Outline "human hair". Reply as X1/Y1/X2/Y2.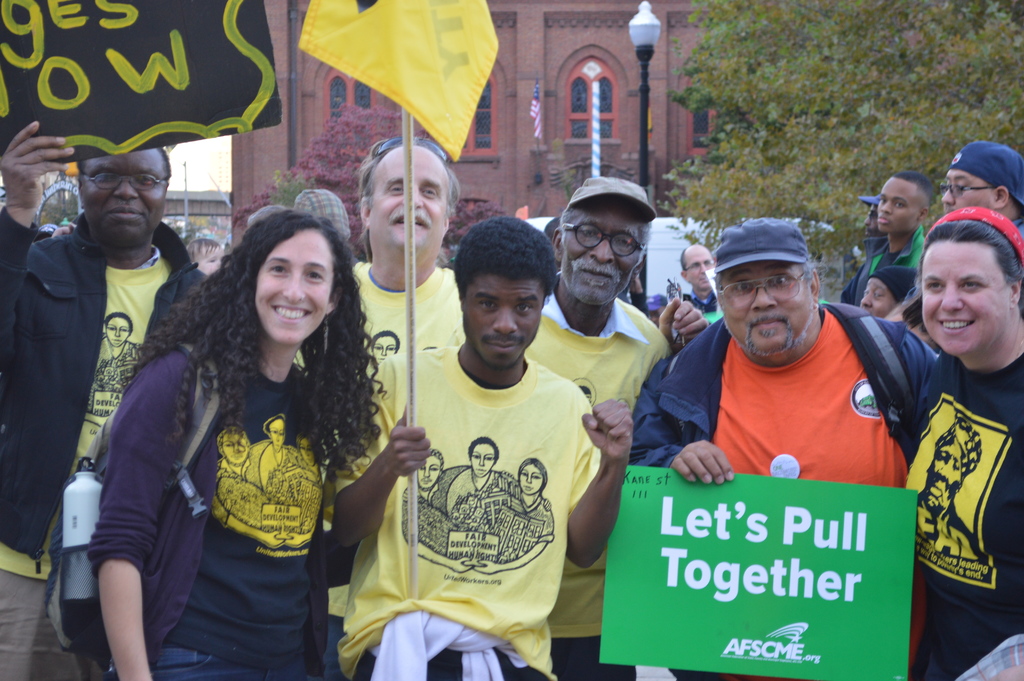
712/252/819/292.
